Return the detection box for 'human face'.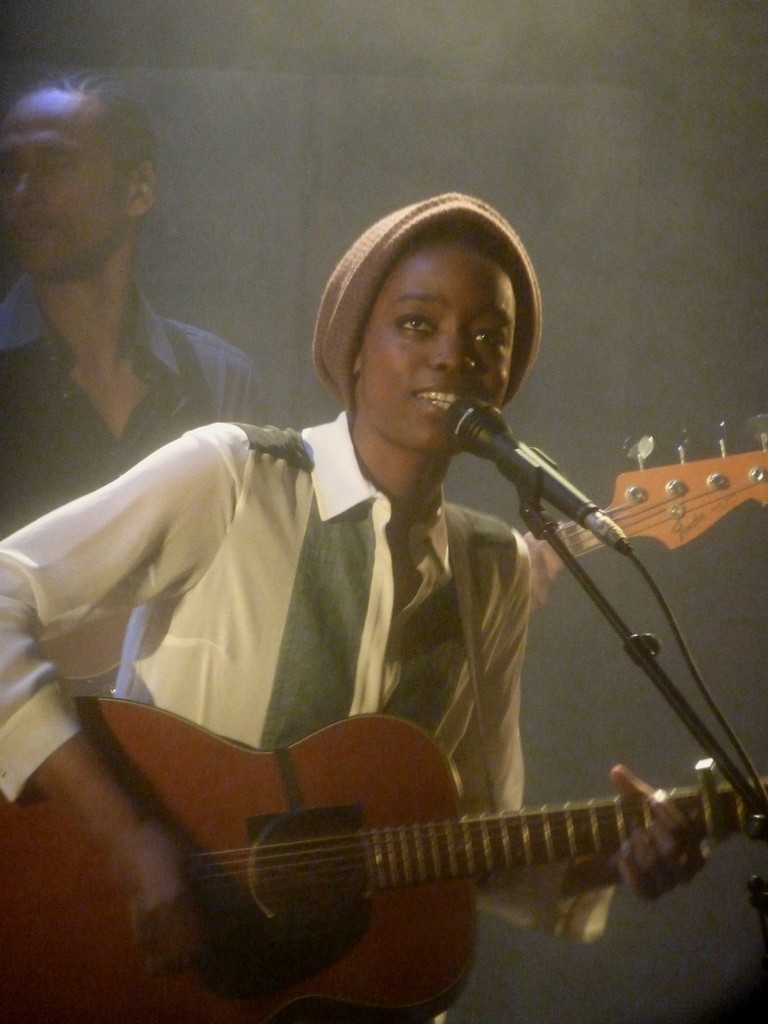
0, 101, 137, 273.
